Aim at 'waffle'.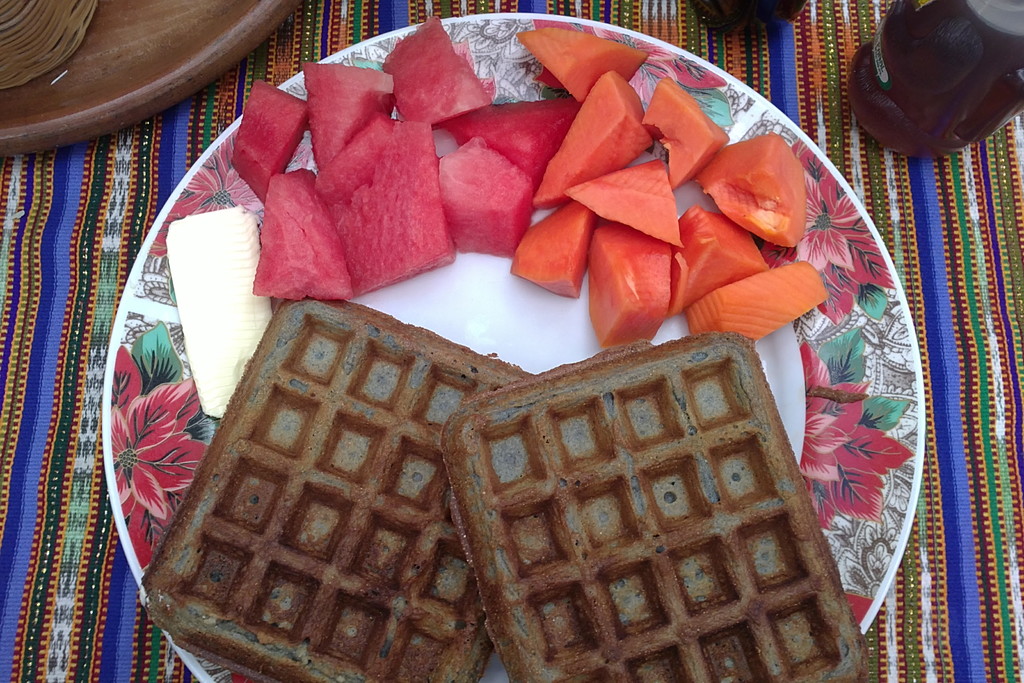
Aimed at <bbox>429, 324, 876, 681</bbox>.
